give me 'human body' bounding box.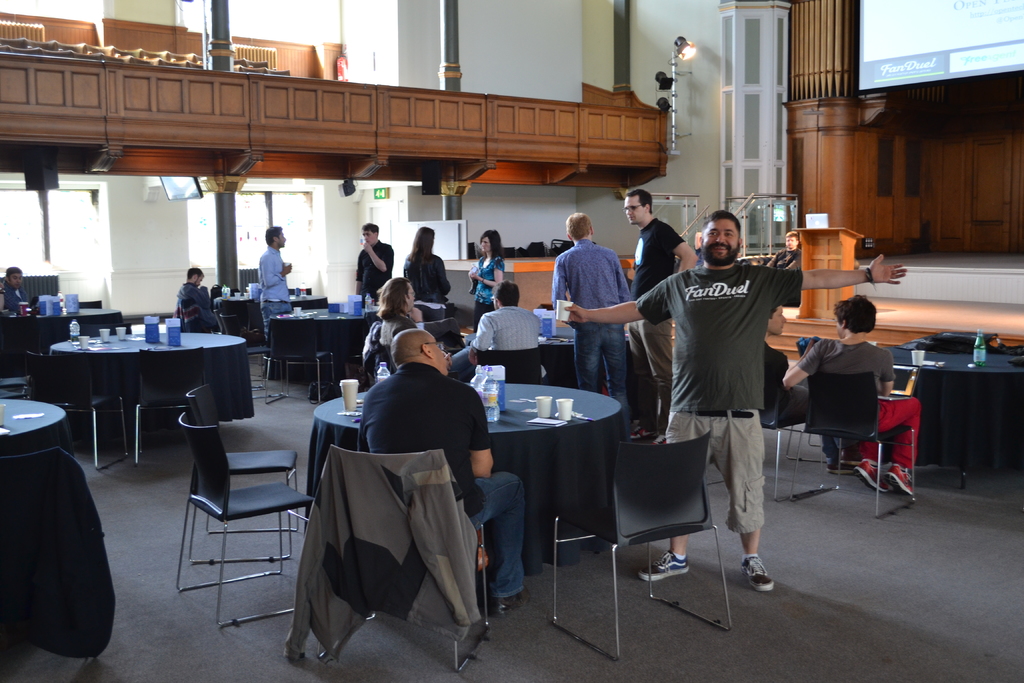
[623, 192, 694, 425].
